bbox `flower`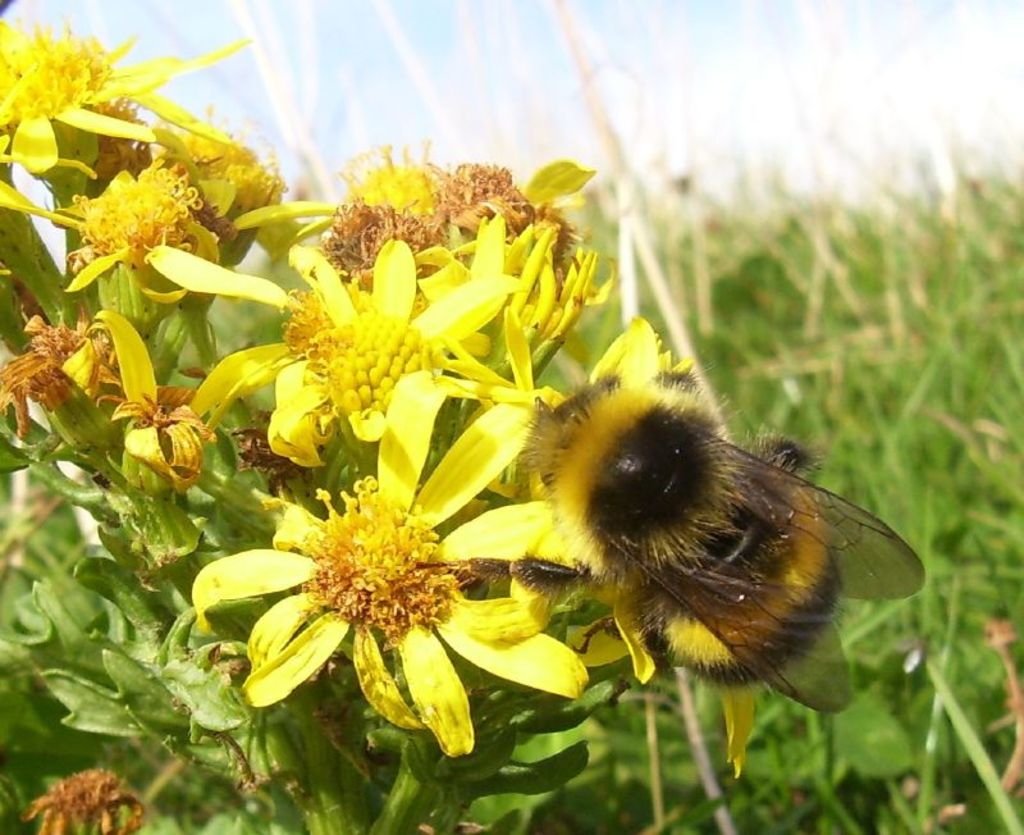
box=[522, 316, 756, 771]
